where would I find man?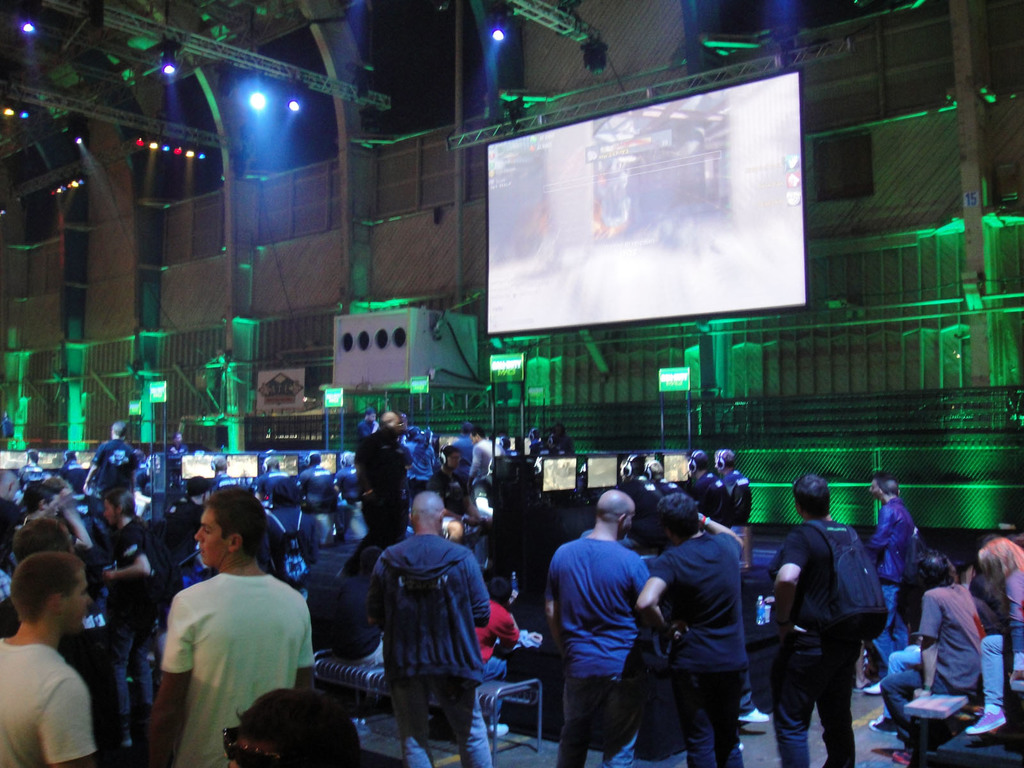
At pyautogui.locateOnScreen(551, 422, 575, 454).
